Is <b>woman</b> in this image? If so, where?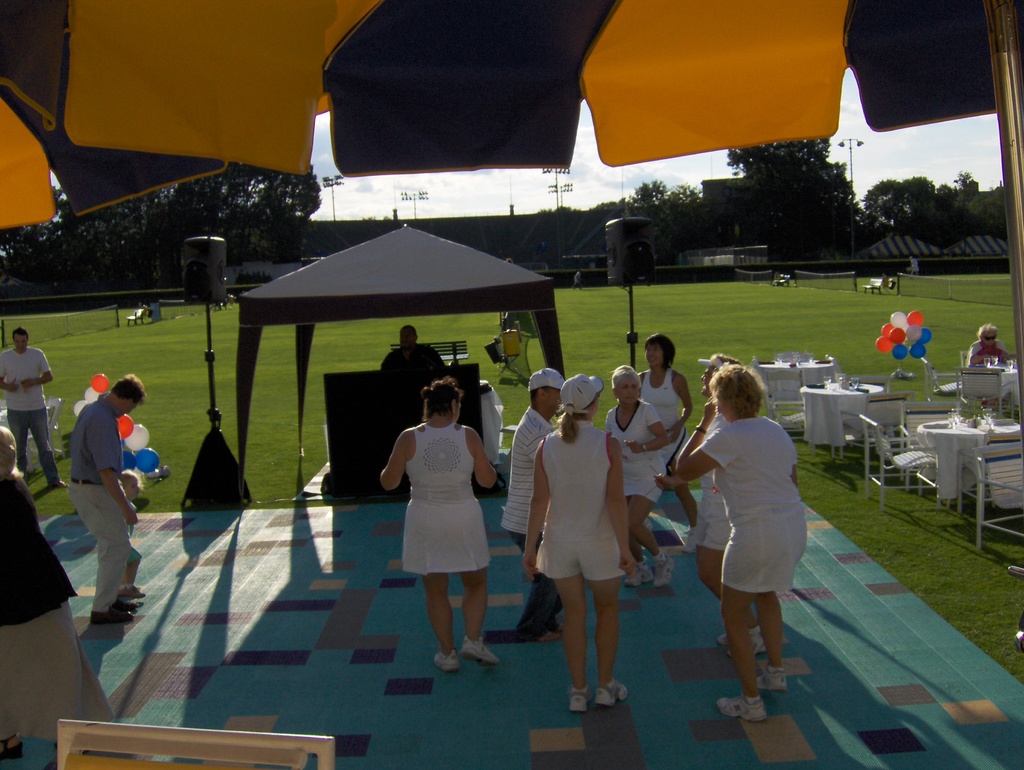
Yes, at crop(675, 360, 807, 718).
